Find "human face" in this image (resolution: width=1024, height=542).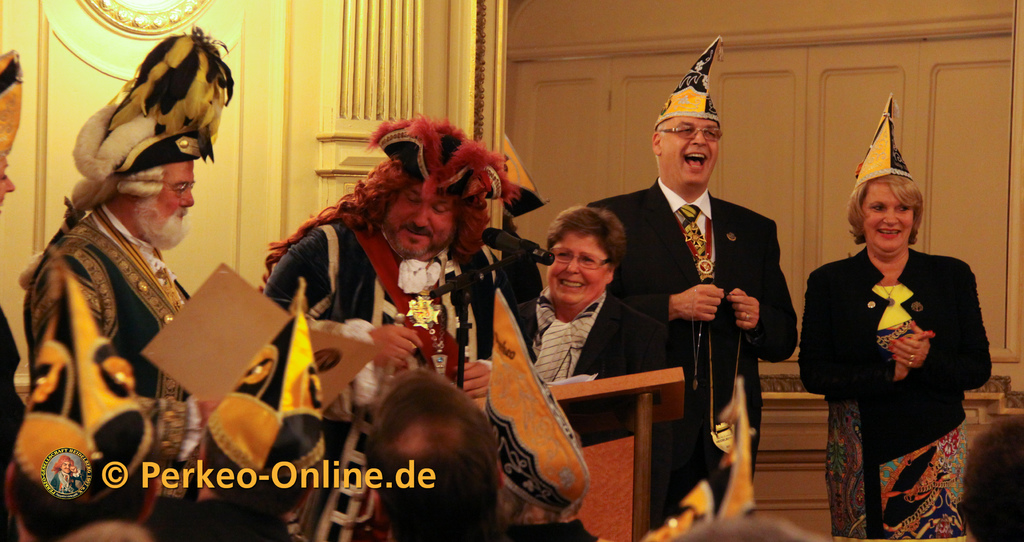
select_region(552, 232, 604, 301).
